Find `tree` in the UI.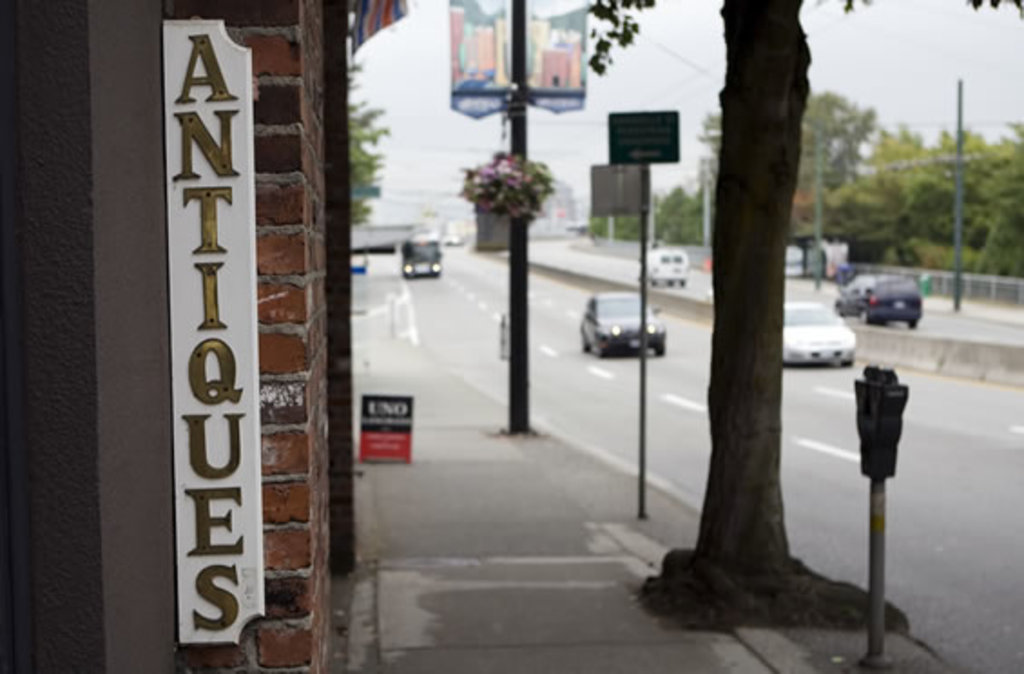
UI element at select_region(649, 13, 852, 616).
